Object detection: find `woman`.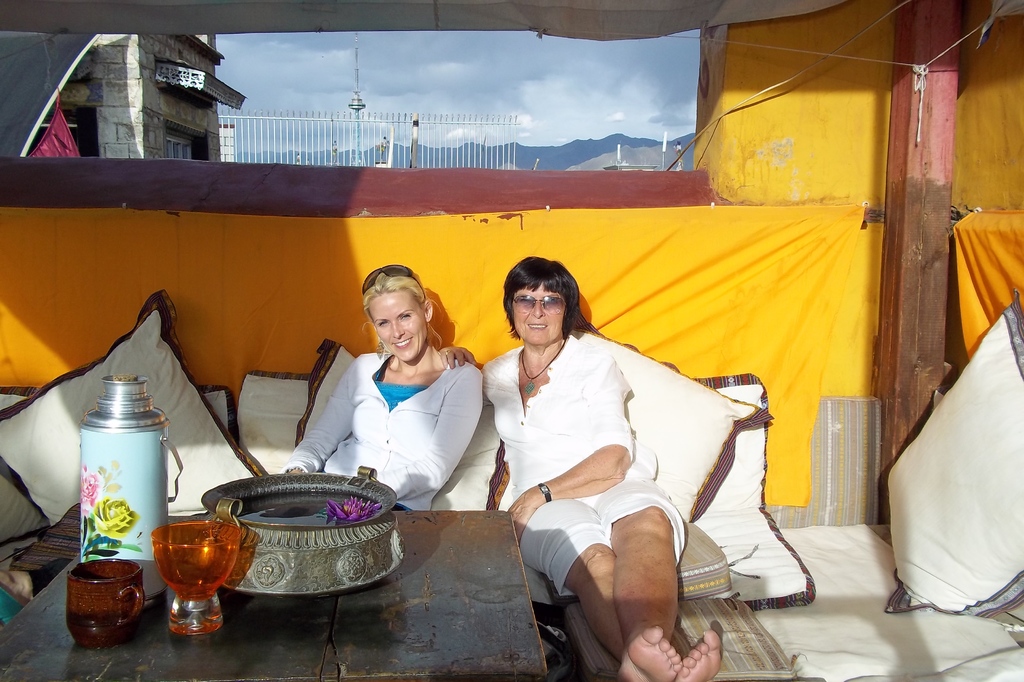
left=284, top=268, right=488, bottom=537.
